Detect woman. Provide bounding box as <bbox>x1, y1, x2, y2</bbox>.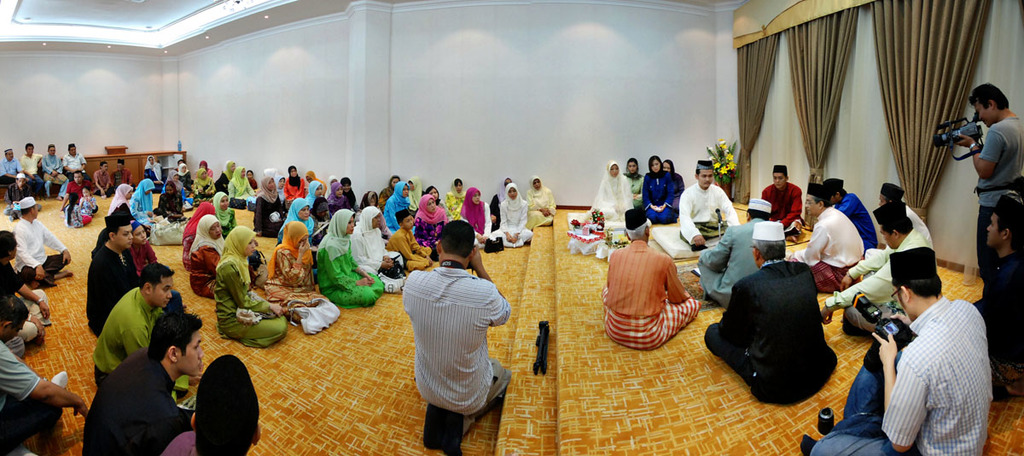
<bbox>329, 176, 340, 209</bbox>.
